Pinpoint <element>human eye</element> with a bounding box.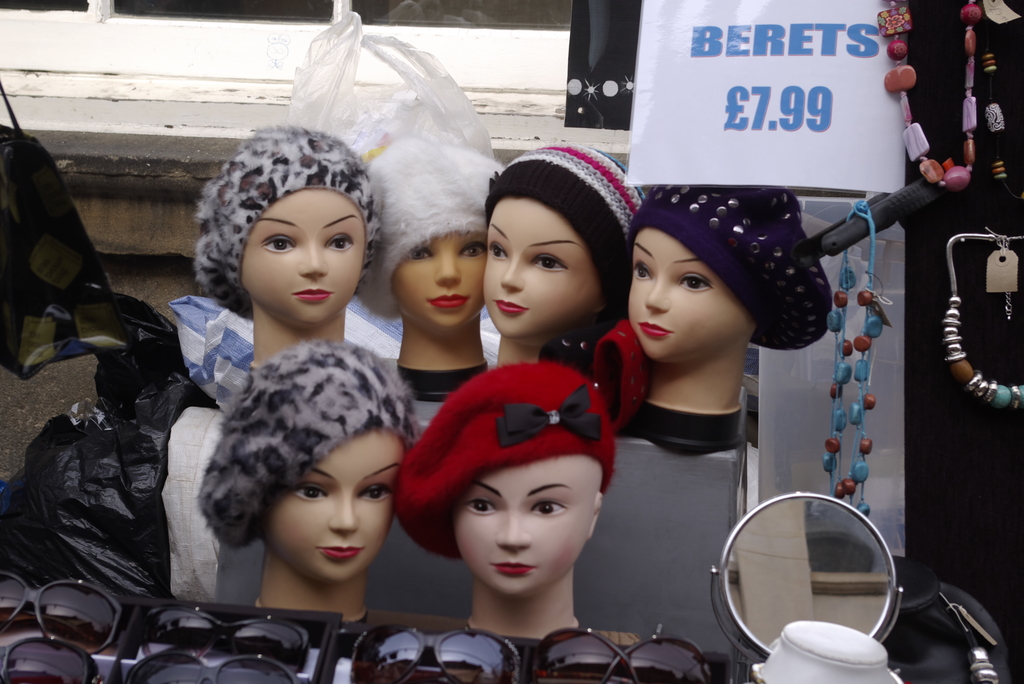
485,240,510,259.
